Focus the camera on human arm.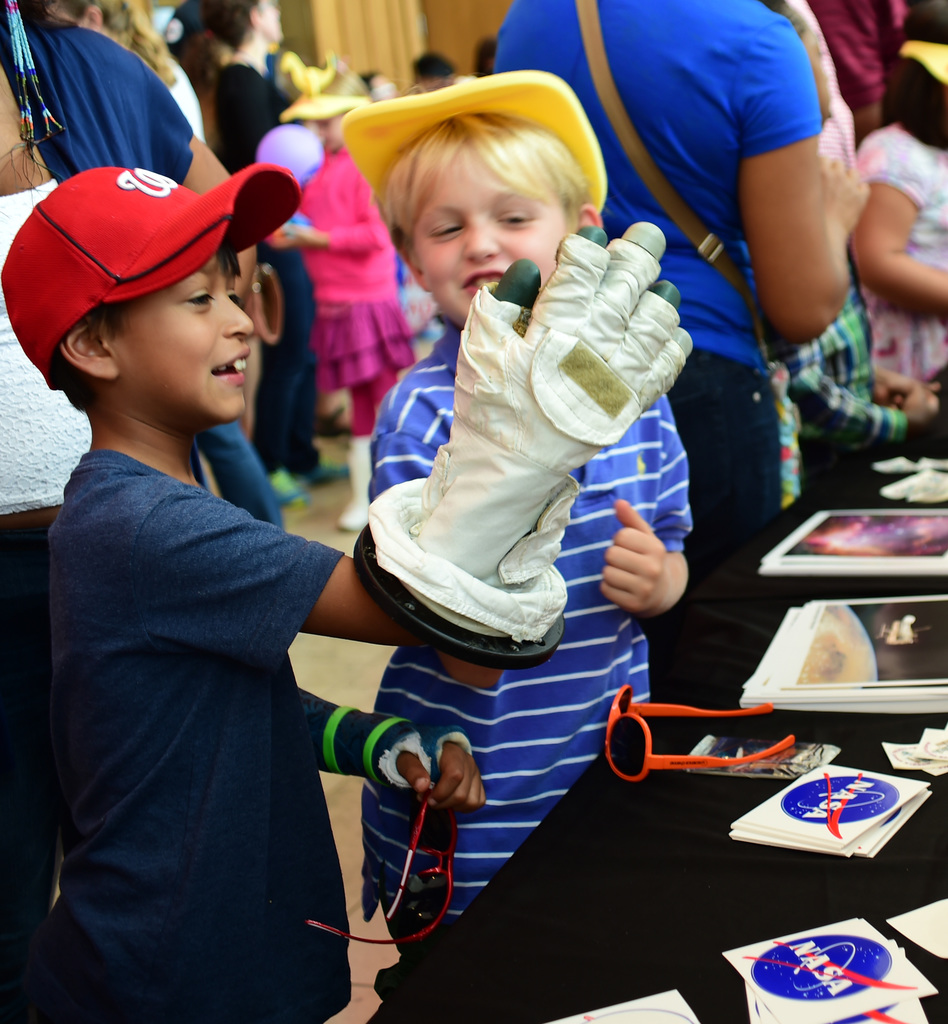
Focus region: box(388, 391, 519, 694).
